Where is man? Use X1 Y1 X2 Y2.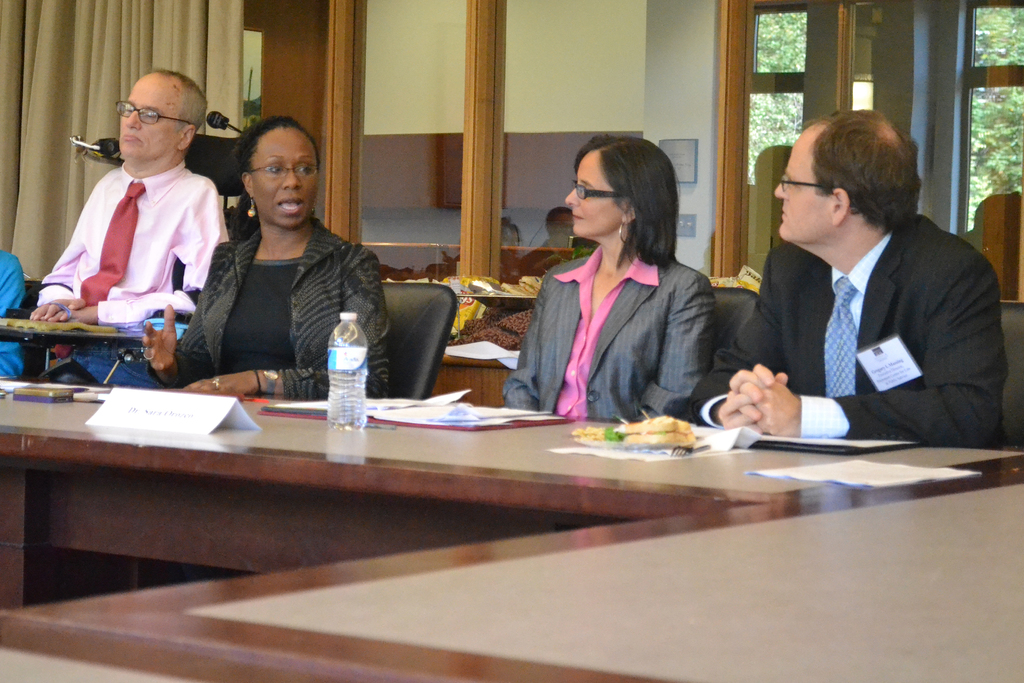
668 108 1020 445.
